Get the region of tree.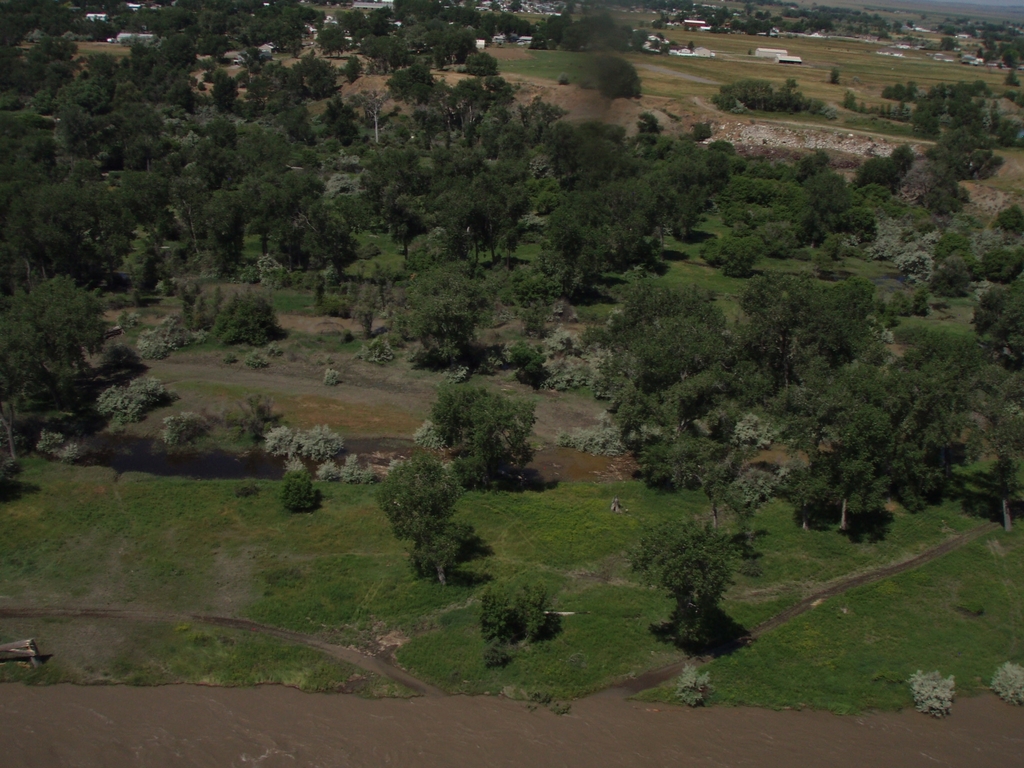
304,180,371,262.
